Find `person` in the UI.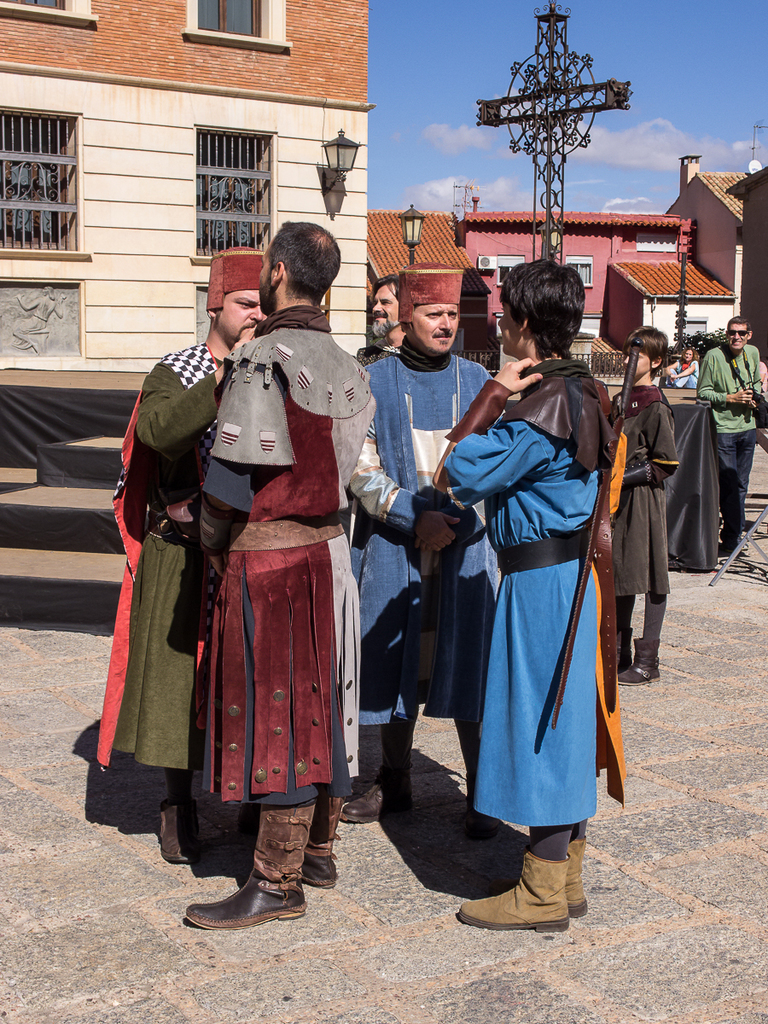
UI element at BBox(87, 236, 274, 870).
